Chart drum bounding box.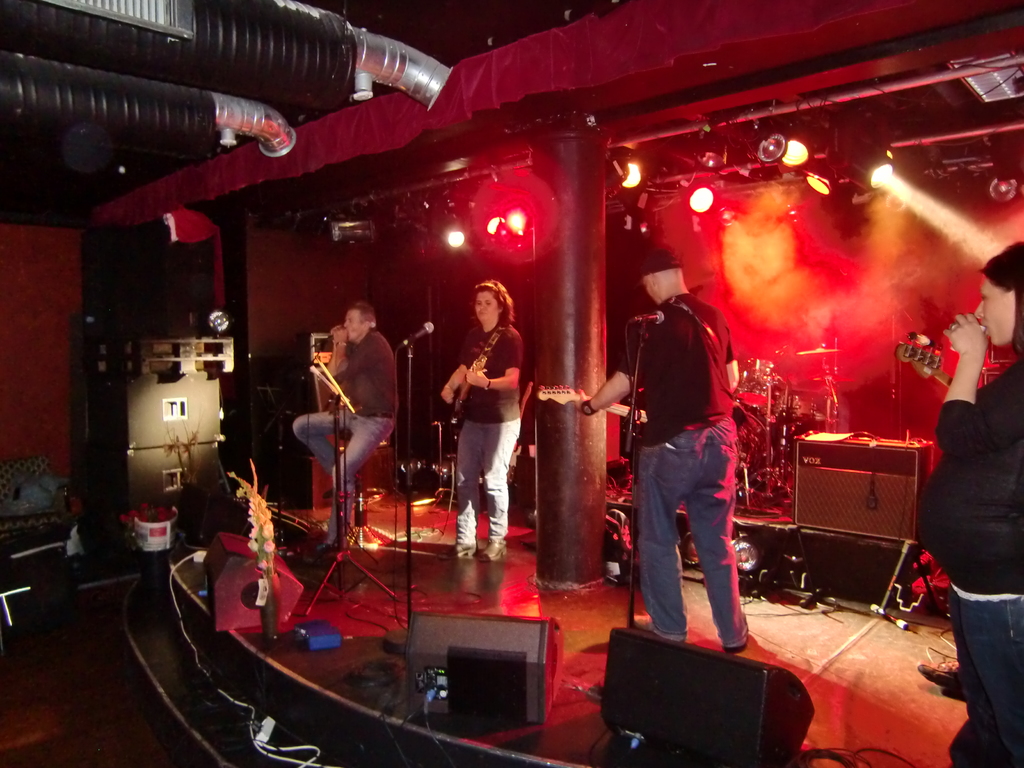
Charted: bbox=[731, 367, 785, 407].
